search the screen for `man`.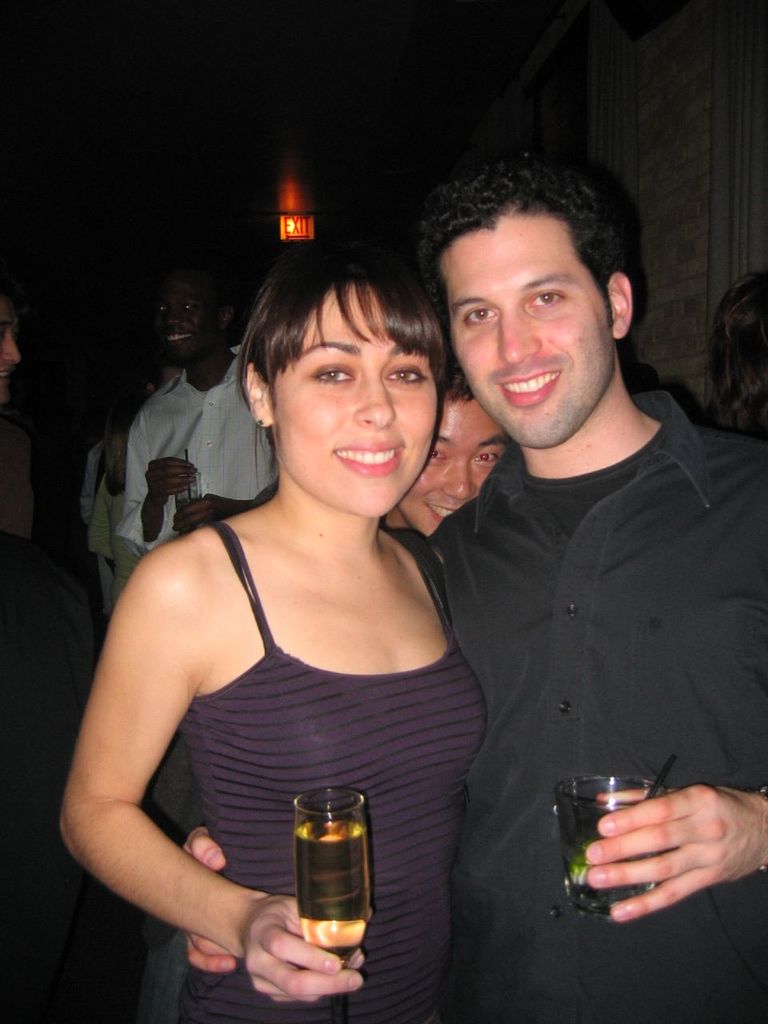
Found at {"x1": 70, "y1": 394, "x2": 119, "y2": 626}.
